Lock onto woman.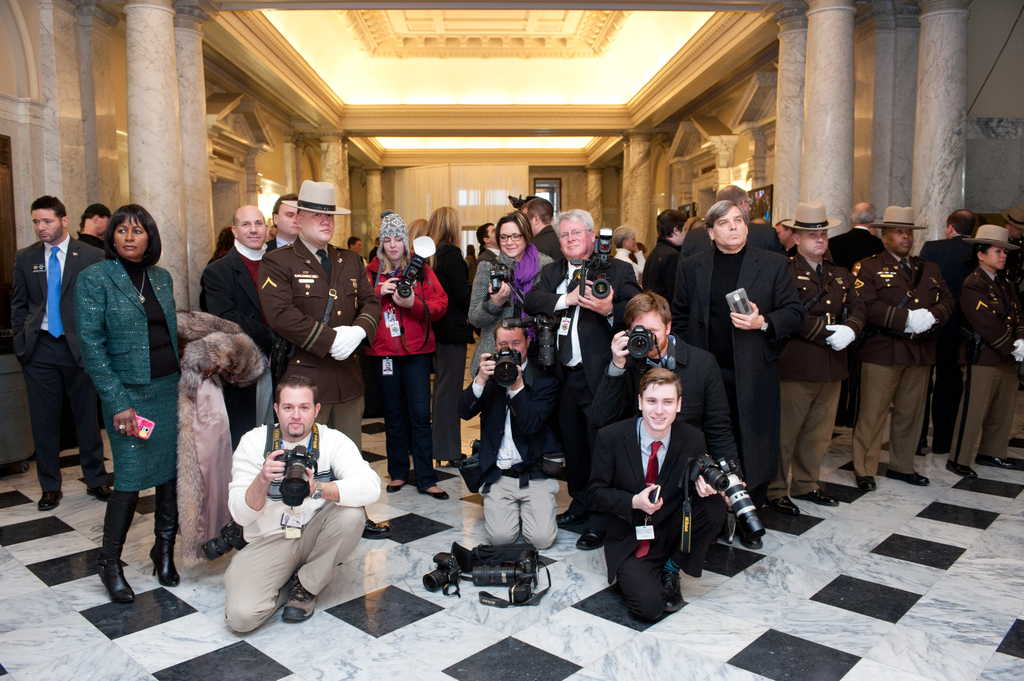
Locked: <region>366, 207, 446, 495</region>.
